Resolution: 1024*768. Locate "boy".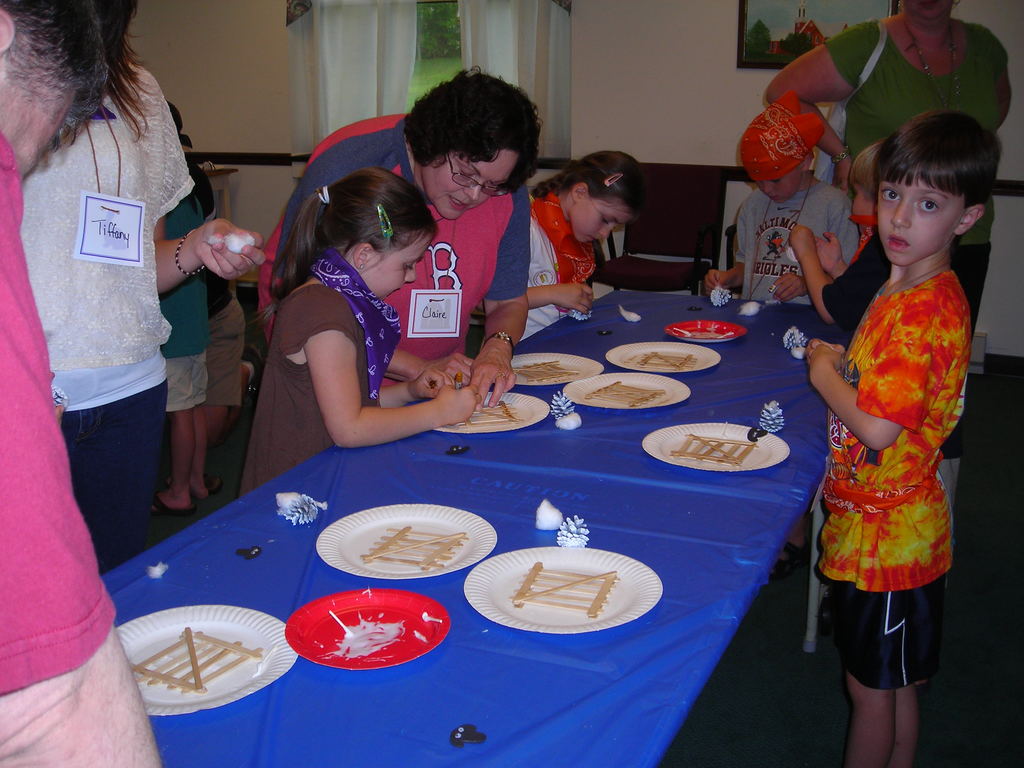
{"left": 700, "top": 84, "right": 860, "bottom": 561}.
